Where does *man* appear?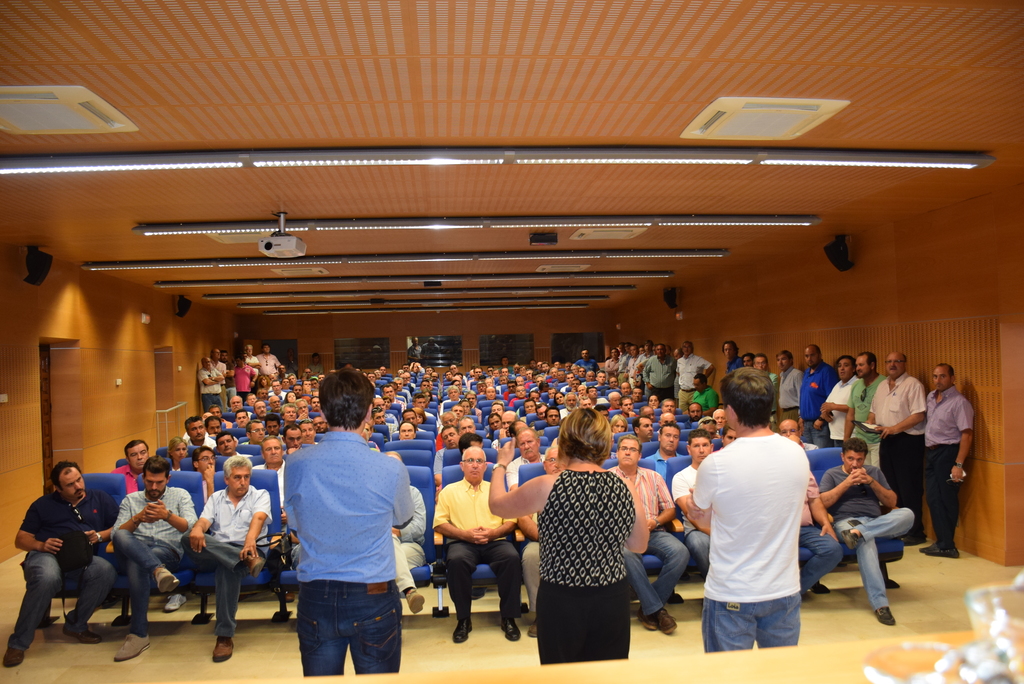
Appears at bbox(499, 367, 510, 375).
